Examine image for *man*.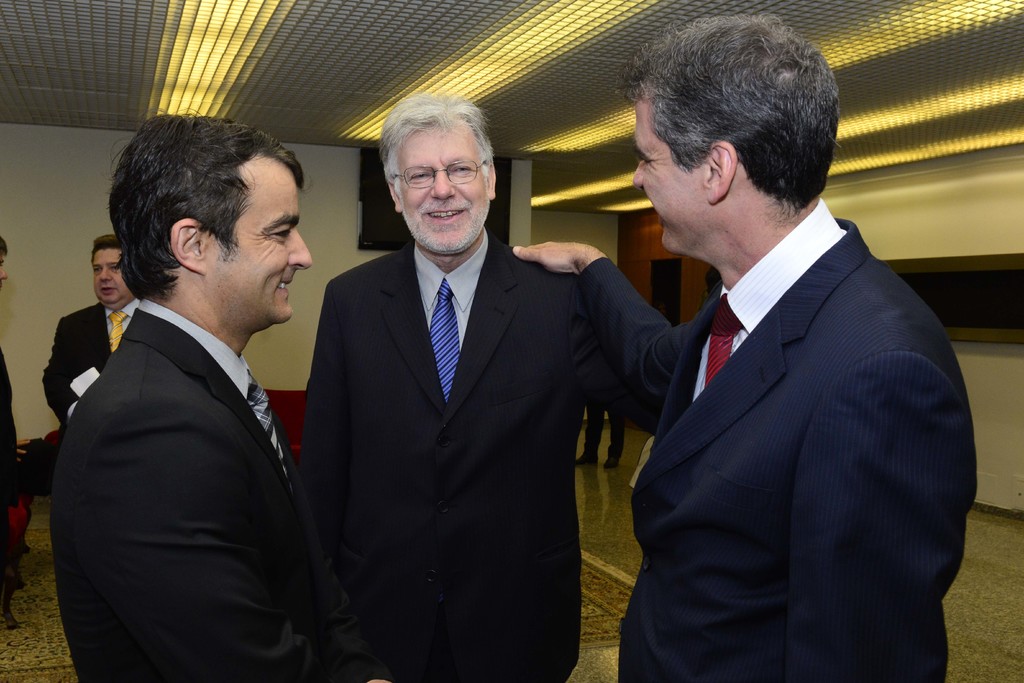
Examination result: bbox(511, 0, 980, 682).
